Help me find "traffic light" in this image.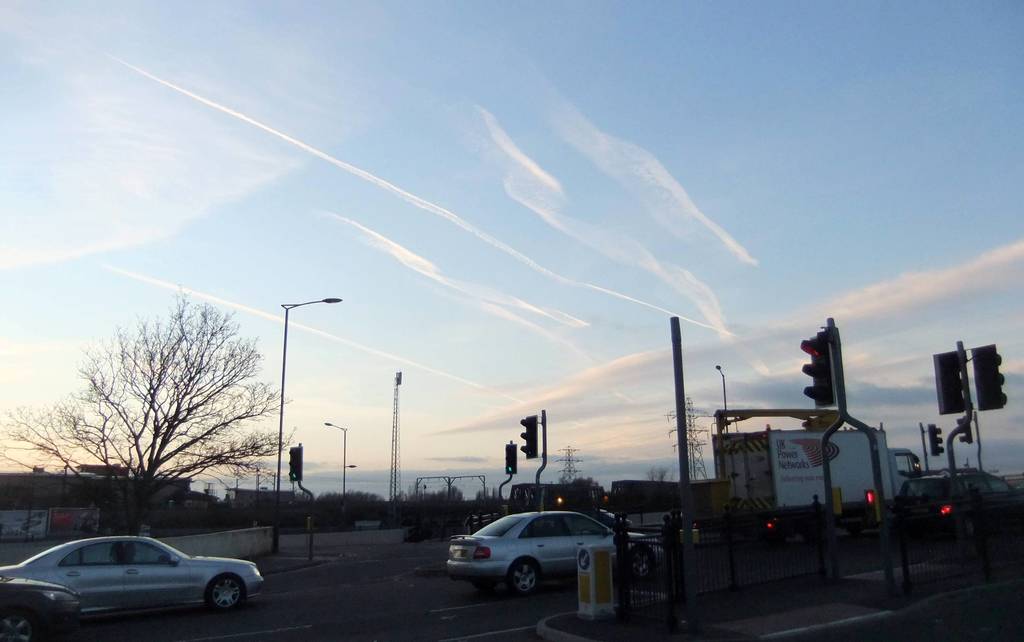
Found it: select_region(801, 331, 837, 410).
